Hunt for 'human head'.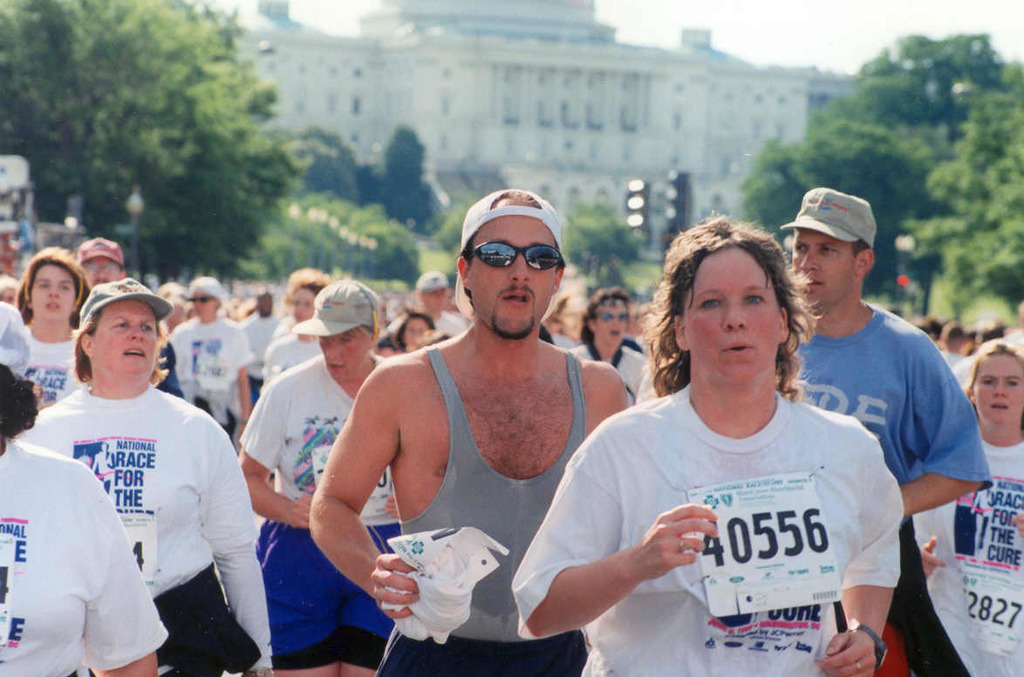
Hunted down at [655,218,795,386].
